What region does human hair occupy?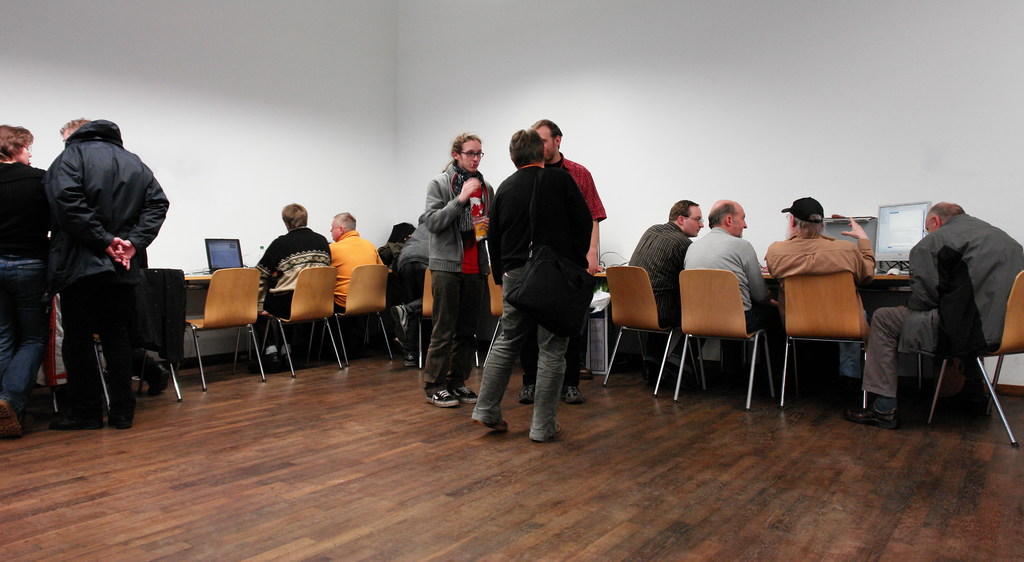
region(667, 198, 702, 224).
